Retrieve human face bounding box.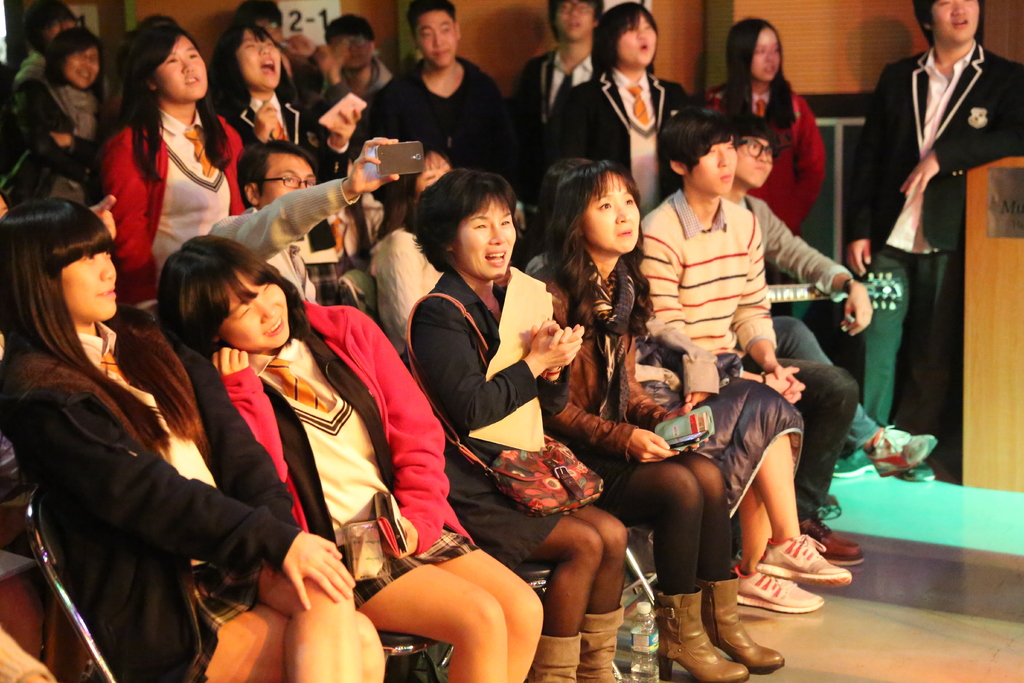
Bounding box: l=737, t=130, r=779, b=189.
